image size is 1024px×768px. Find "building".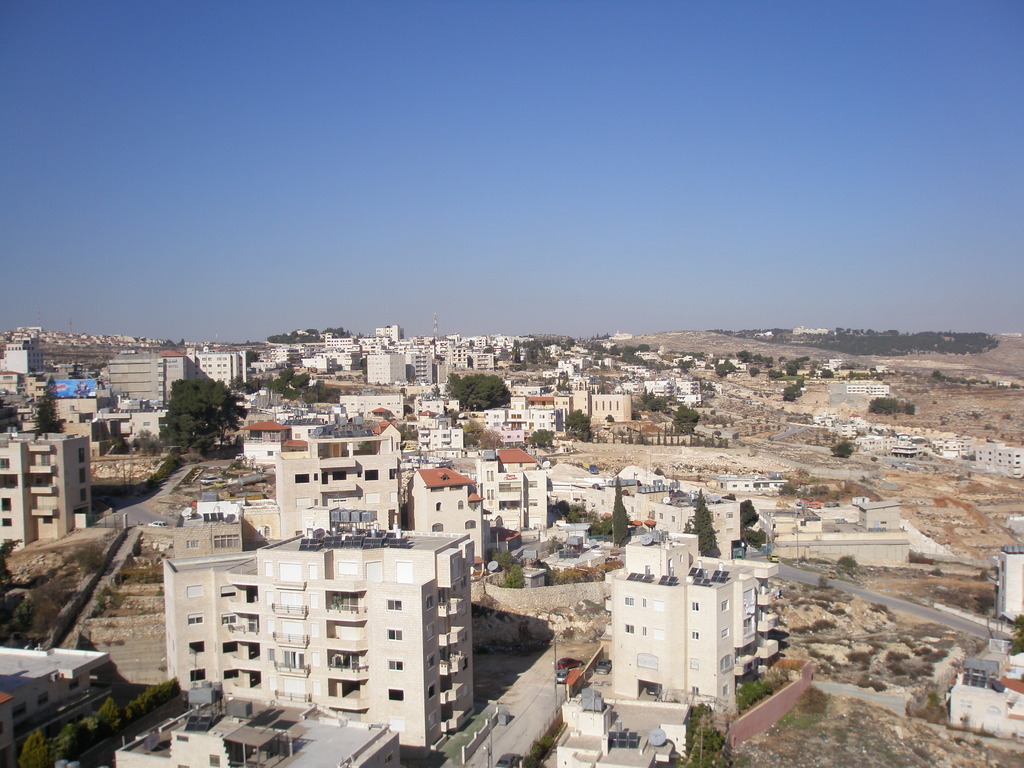
l=480, t=451, r=545, b=531.
